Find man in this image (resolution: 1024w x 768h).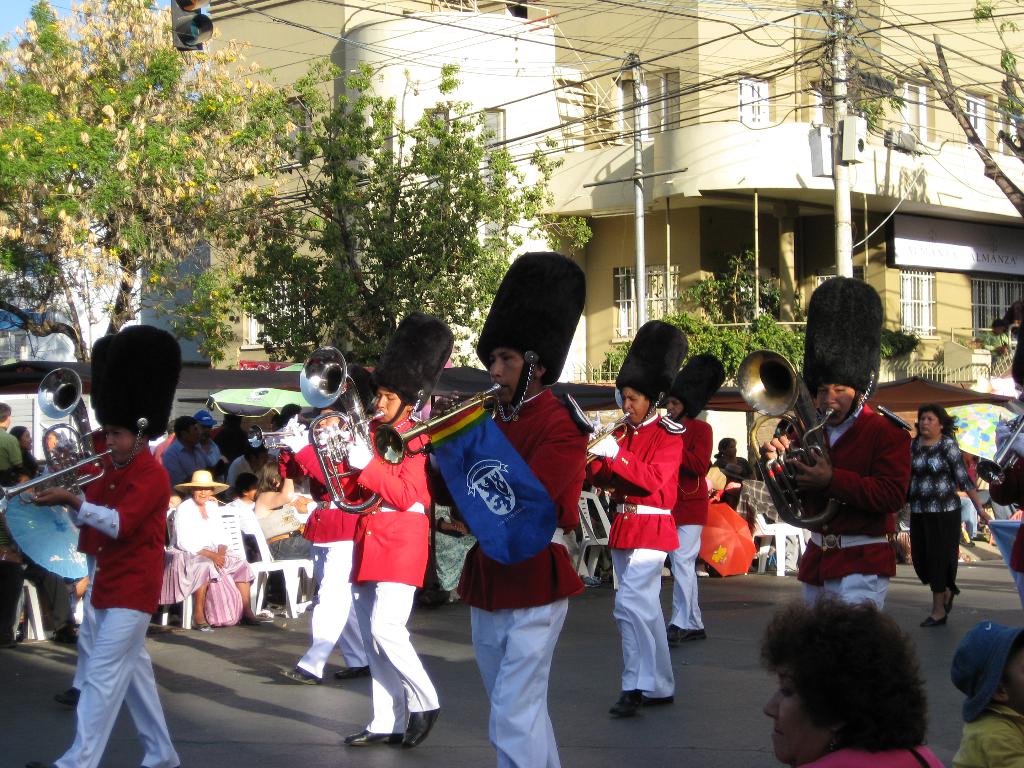
17 413 184 767.
